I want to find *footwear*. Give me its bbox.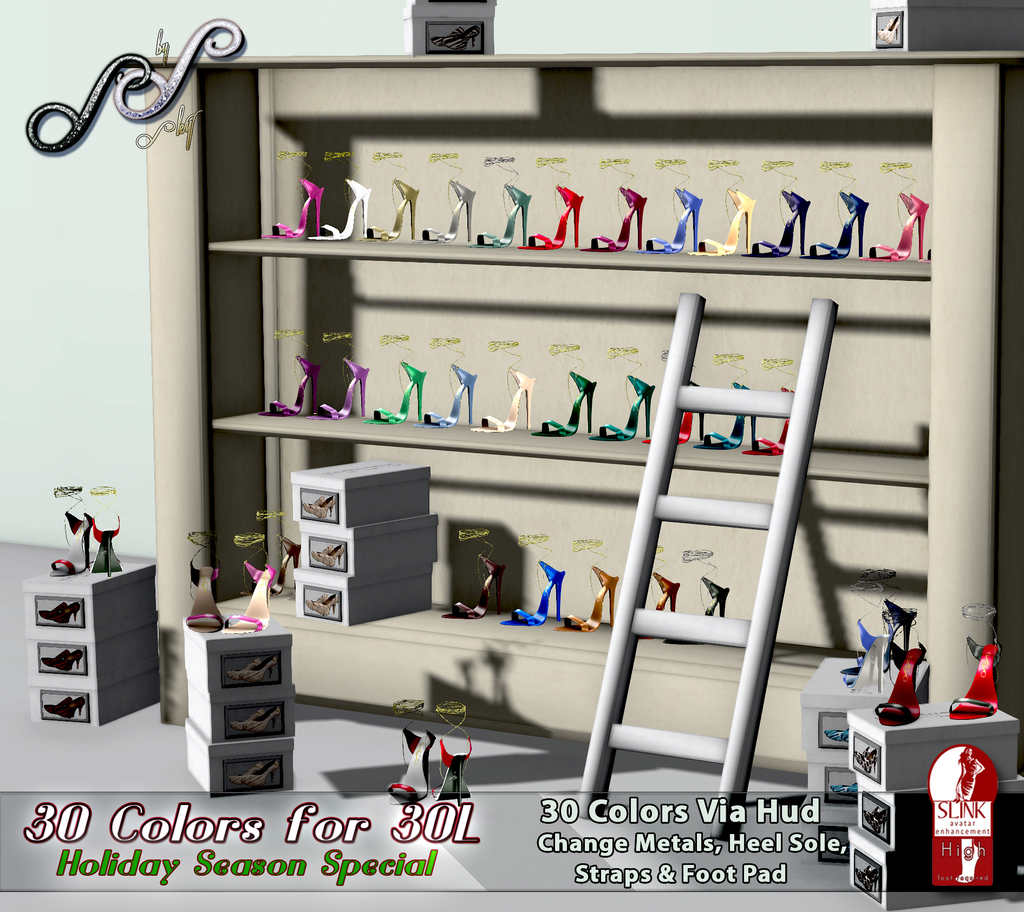
rect(309, 330, 371, 419).
